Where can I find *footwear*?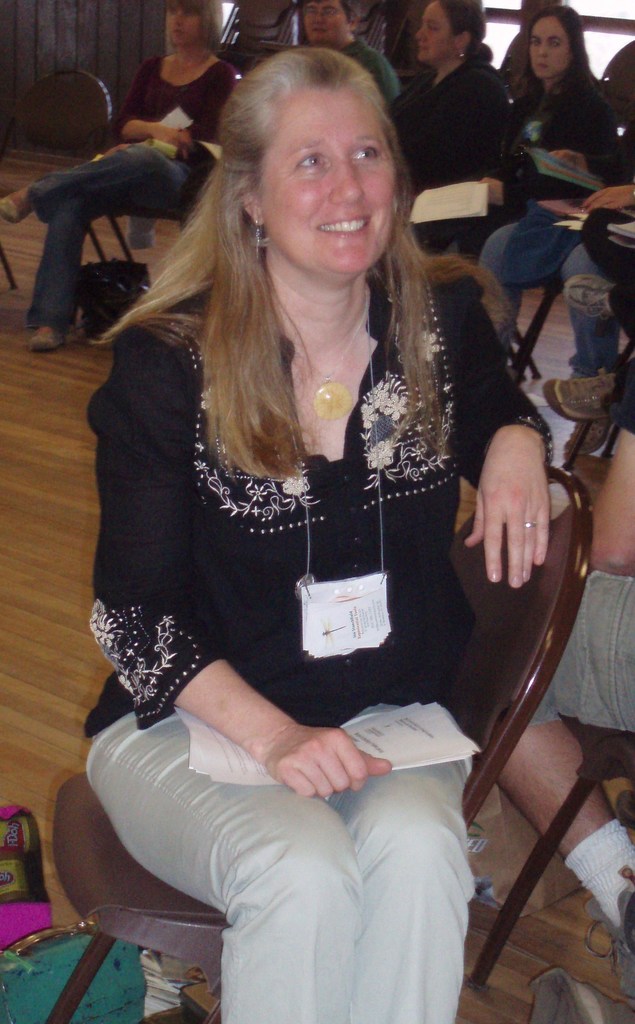
You can find it at 579 881 634 995.
